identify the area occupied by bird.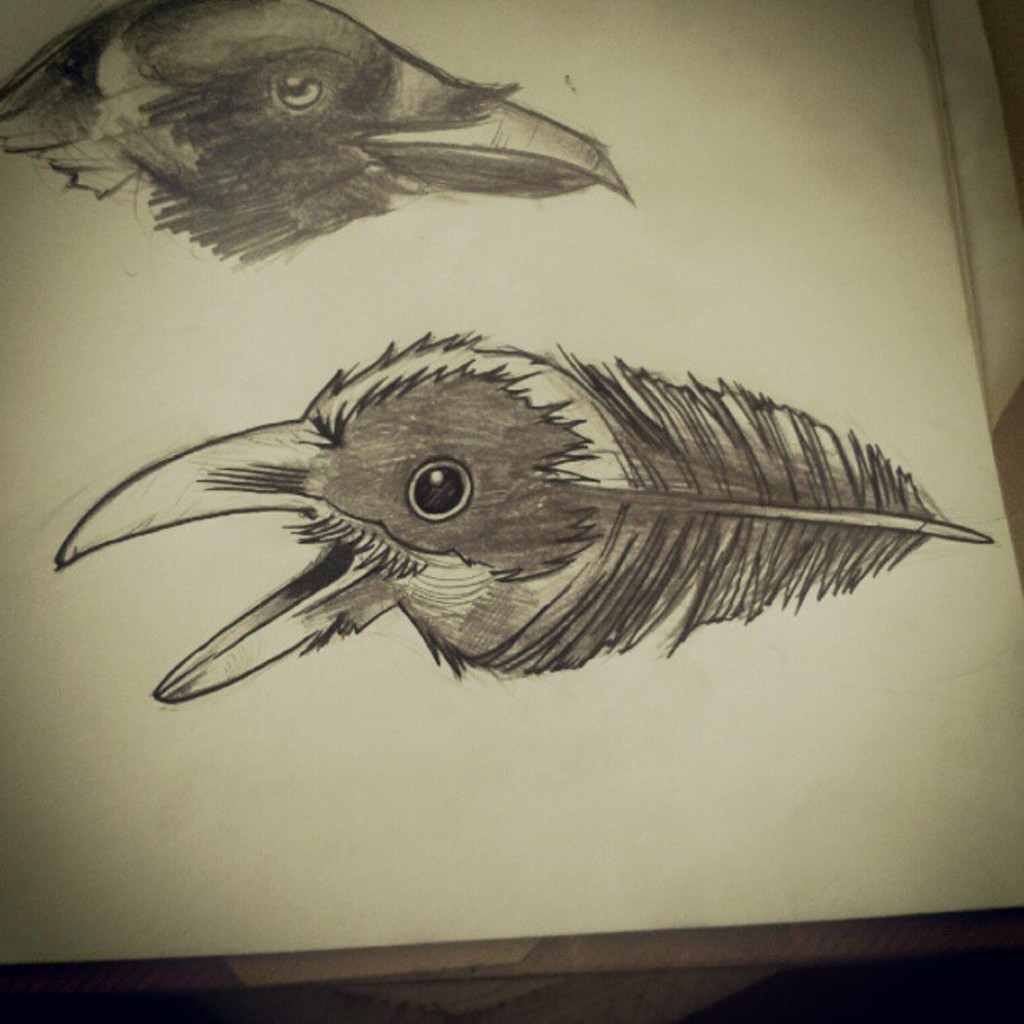
Area: pyautogui.locateOnScreen(15, 325, 1023, 698).
